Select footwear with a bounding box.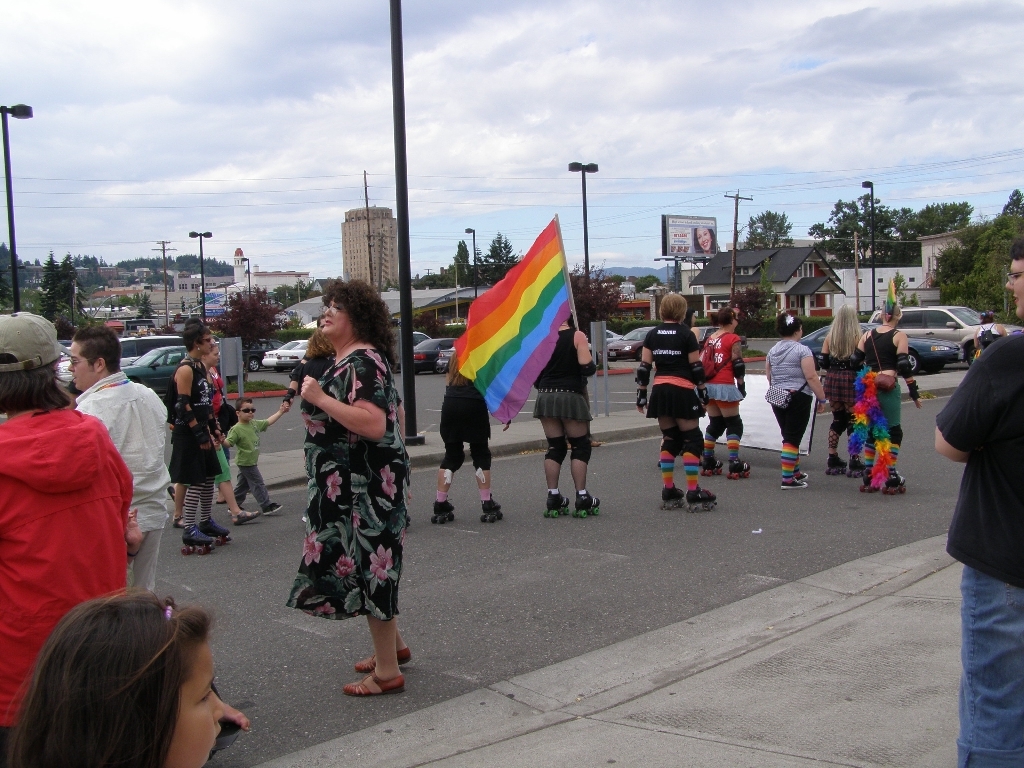
bbox(349, 669, 408, 694).
